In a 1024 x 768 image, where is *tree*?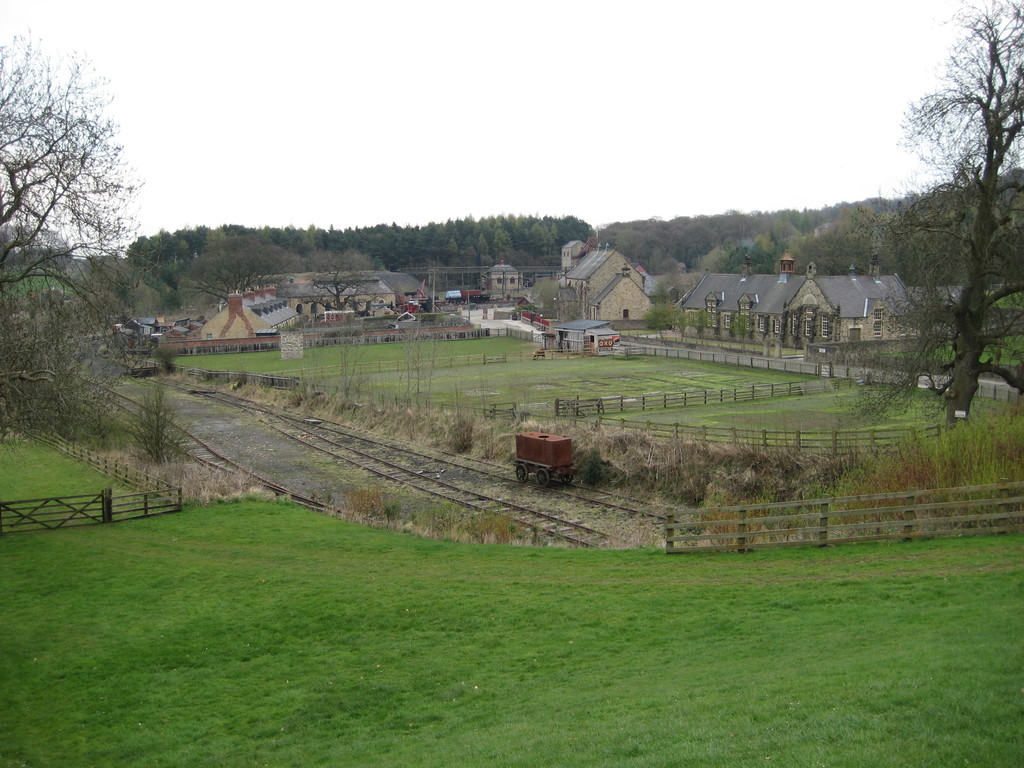
rect(769, 207, 815, 256).
